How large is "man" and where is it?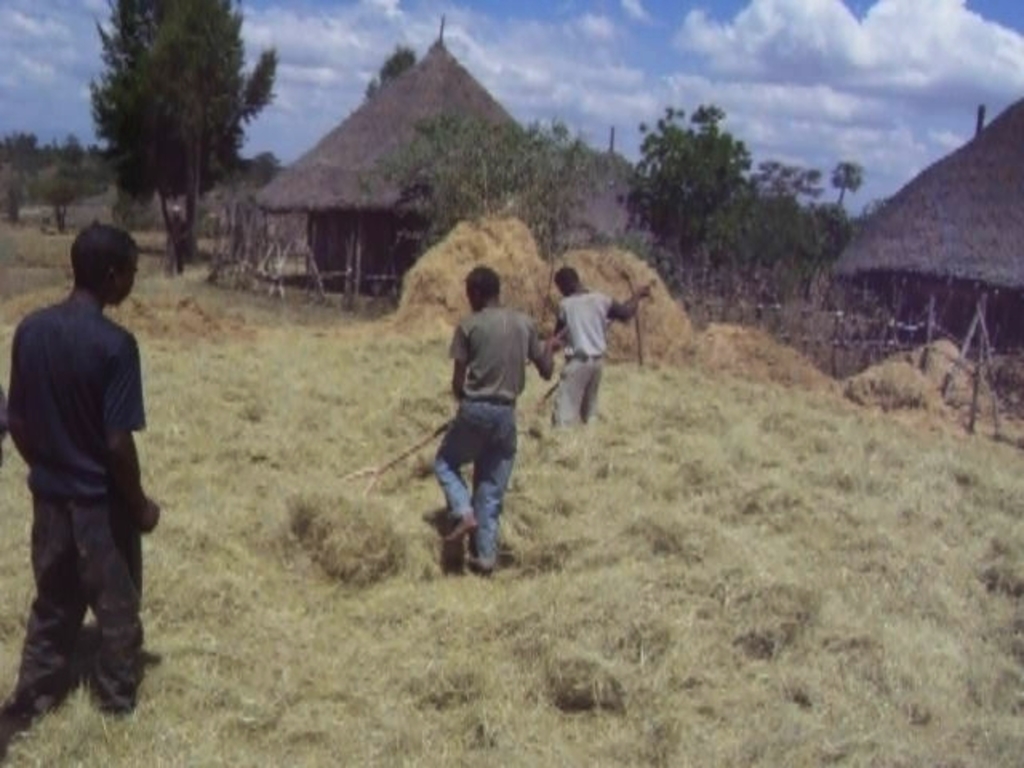
Bounding box: left=541, top=267, right=640, bottom=413.
